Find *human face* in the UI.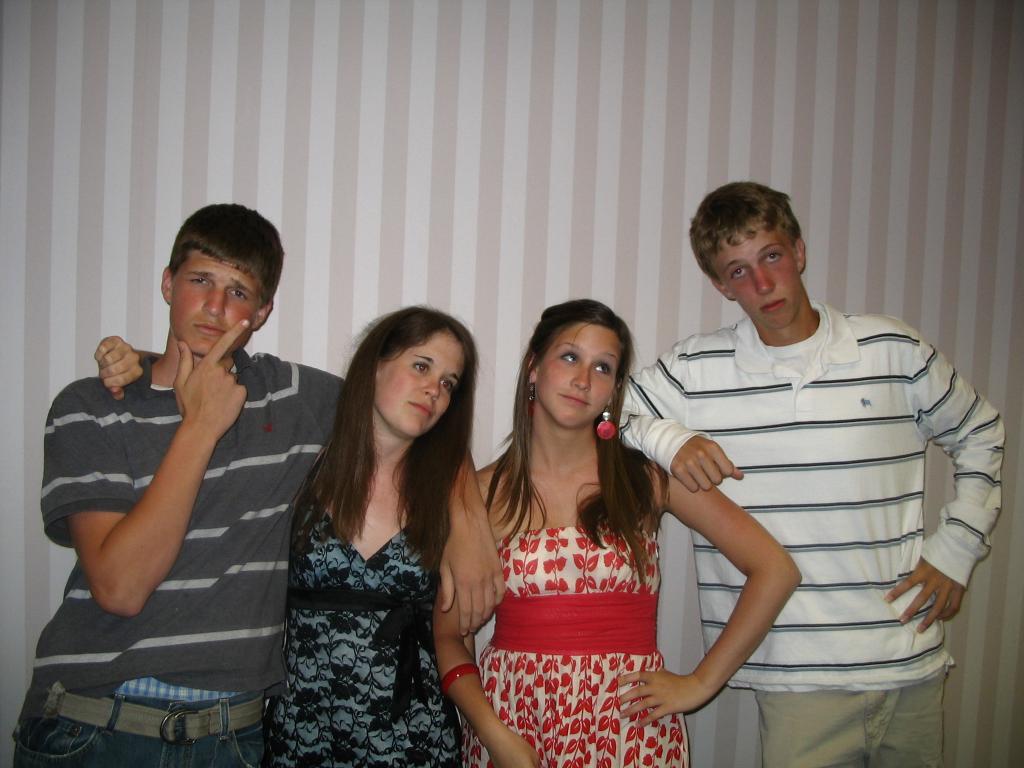
UI element at 374/333/466/437.
